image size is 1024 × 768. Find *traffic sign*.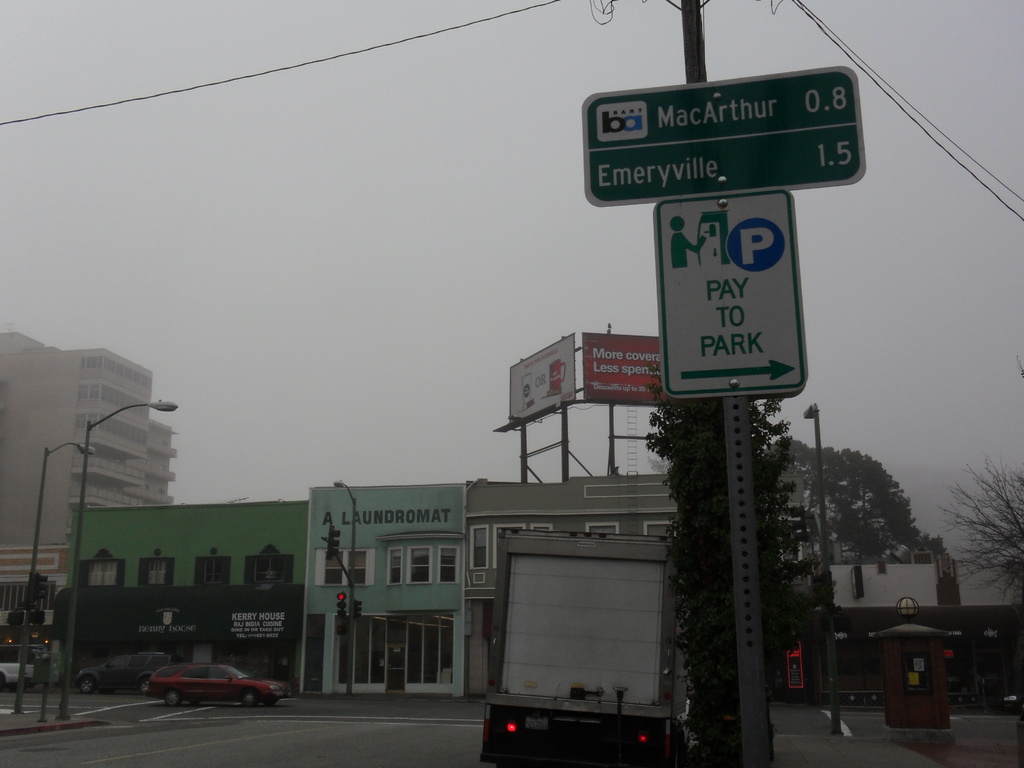
579:67:871:204.
